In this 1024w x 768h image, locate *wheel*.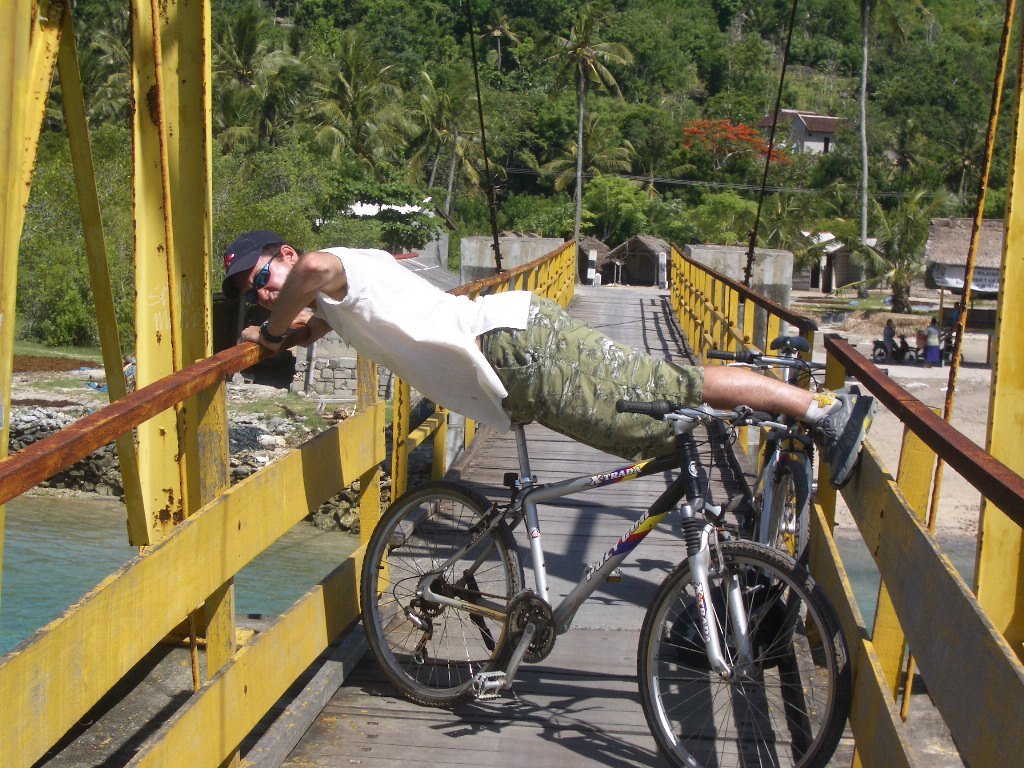
Bounding box: 628 536 855 767.
